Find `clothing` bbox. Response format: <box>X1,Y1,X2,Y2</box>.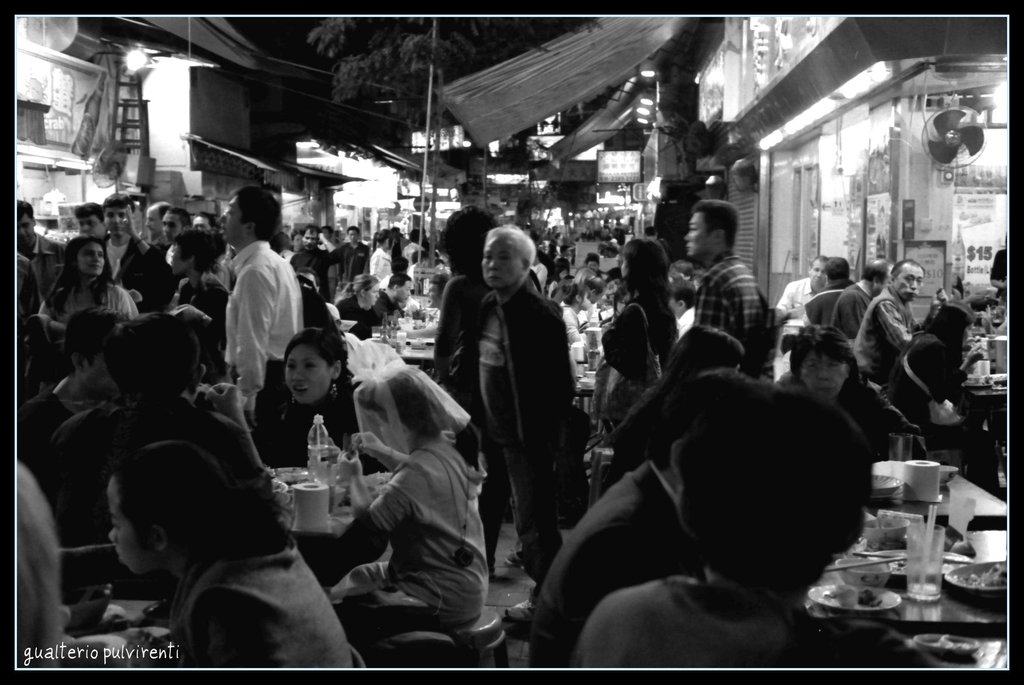
<box>44,399,265,574</box>.
